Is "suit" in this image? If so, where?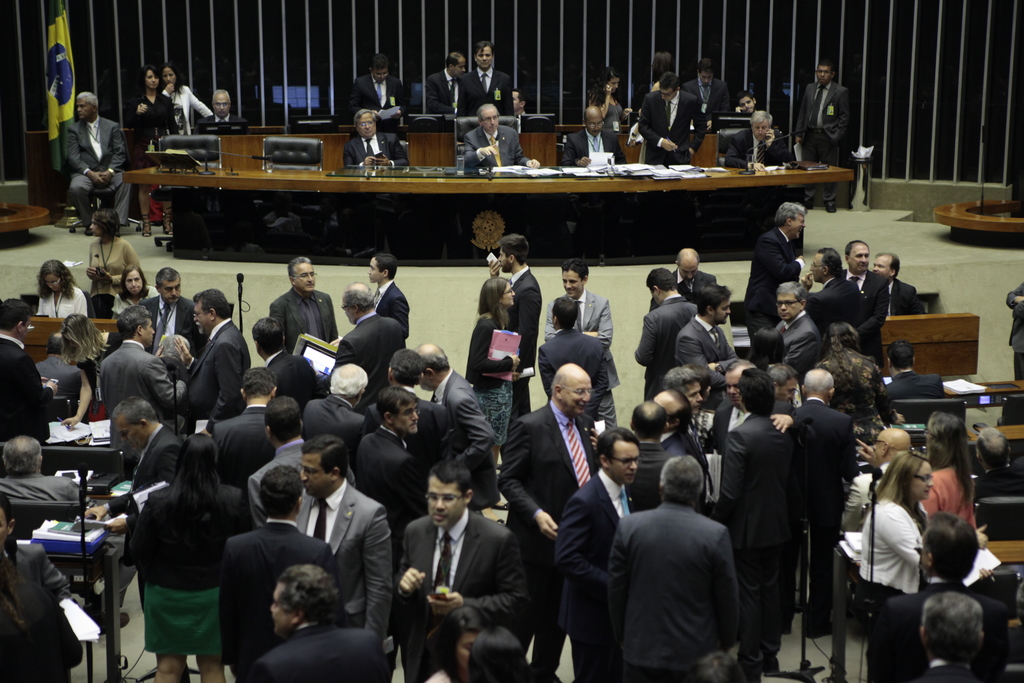
Yes, at [left=638, top=89, right=709, bottom=164].
